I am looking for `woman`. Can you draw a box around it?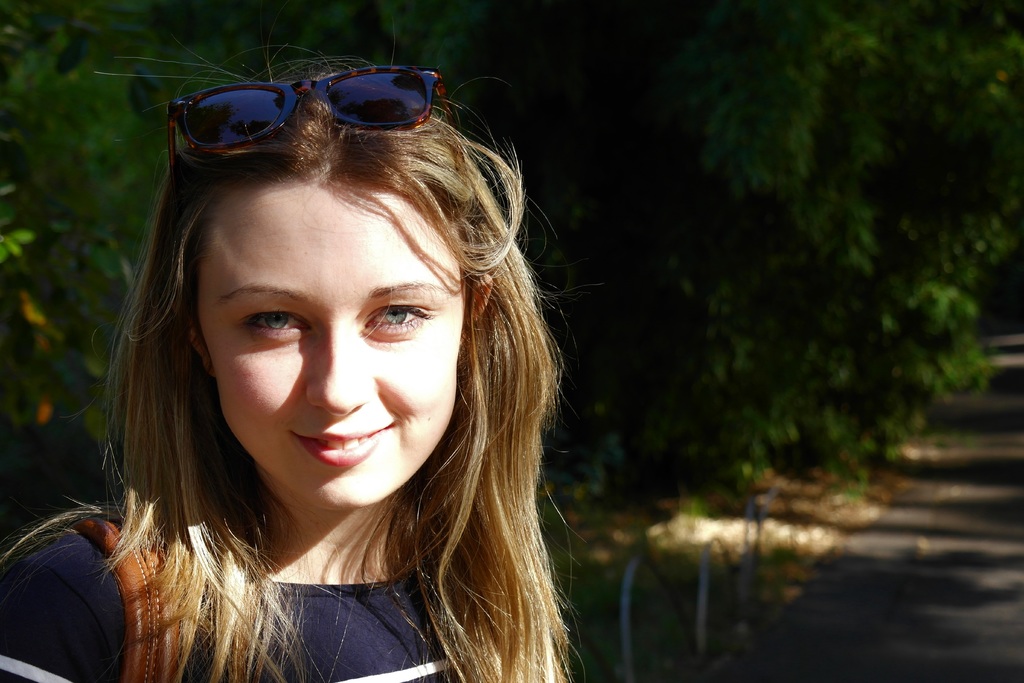
Sure, the bounding box is (left=13, top=44, right=640, bottom=677).
